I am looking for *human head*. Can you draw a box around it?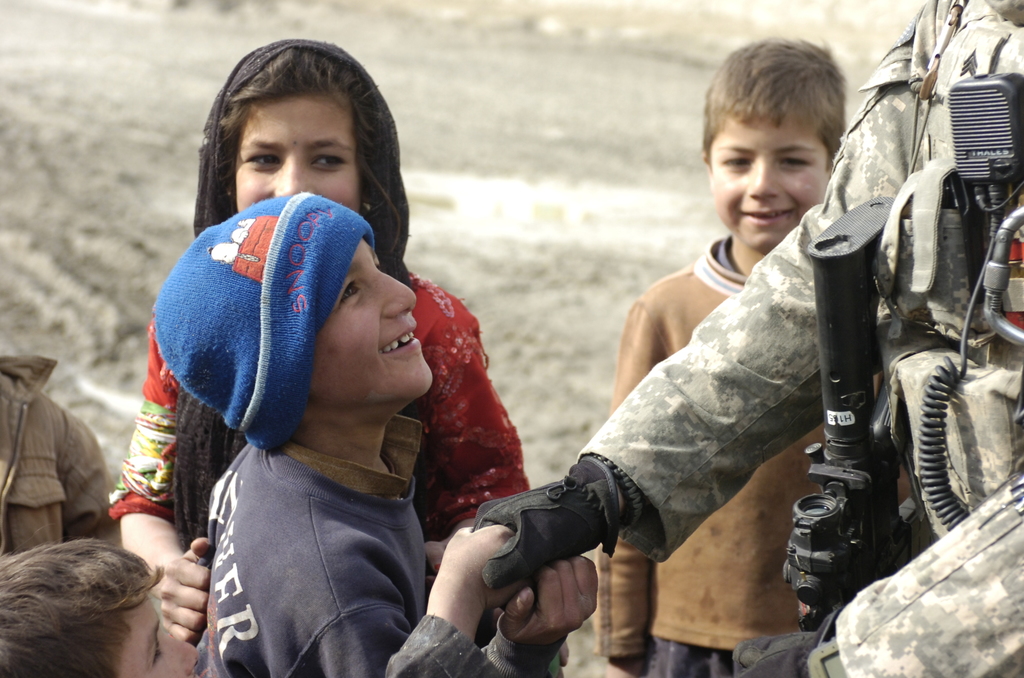
Sure, the bounding box is [x1=314, y1=236, x2=432, y2=414].
